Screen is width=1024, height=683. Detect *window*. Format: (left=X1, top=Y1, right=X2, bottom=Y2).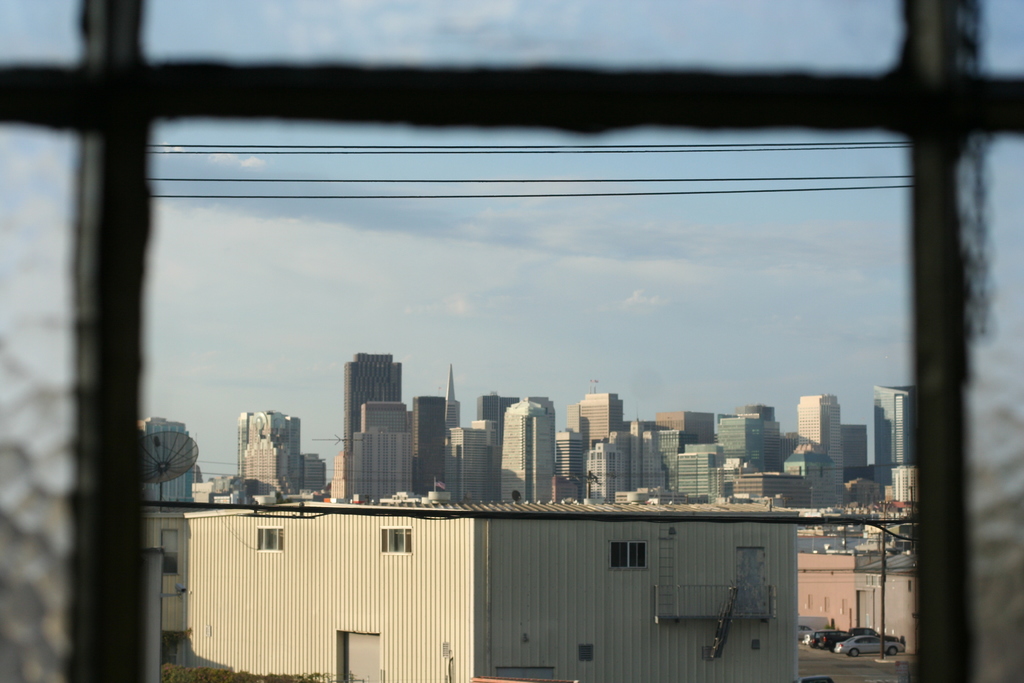
(left=254, top=526, right=283, bottom=555).
